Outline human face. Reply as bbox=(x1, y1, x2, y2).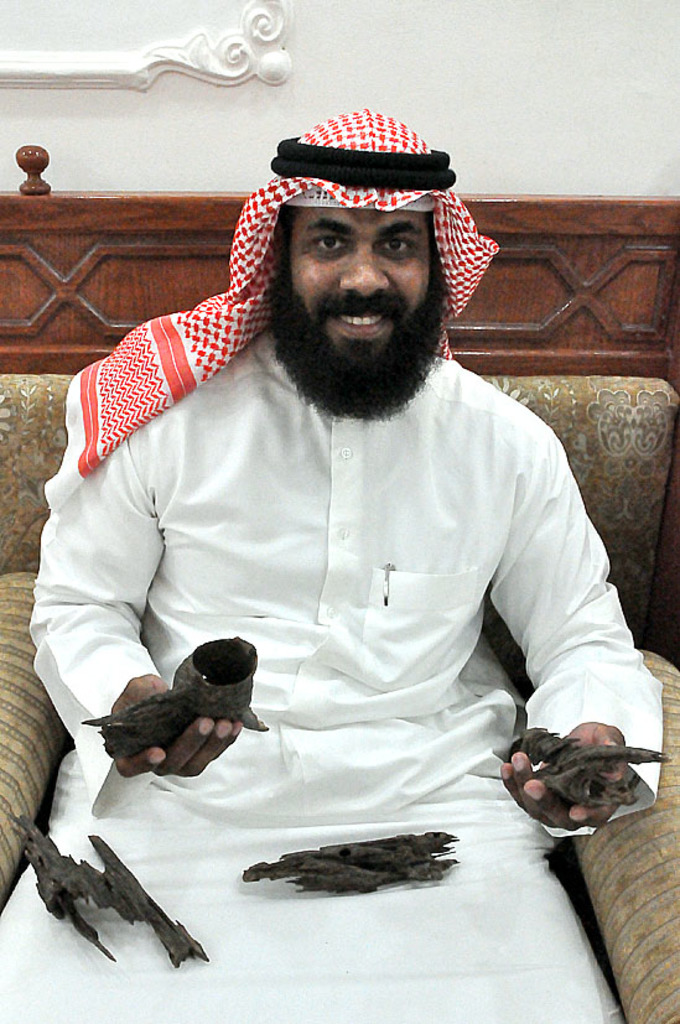
bbox=(289, 206, 434, 354).
